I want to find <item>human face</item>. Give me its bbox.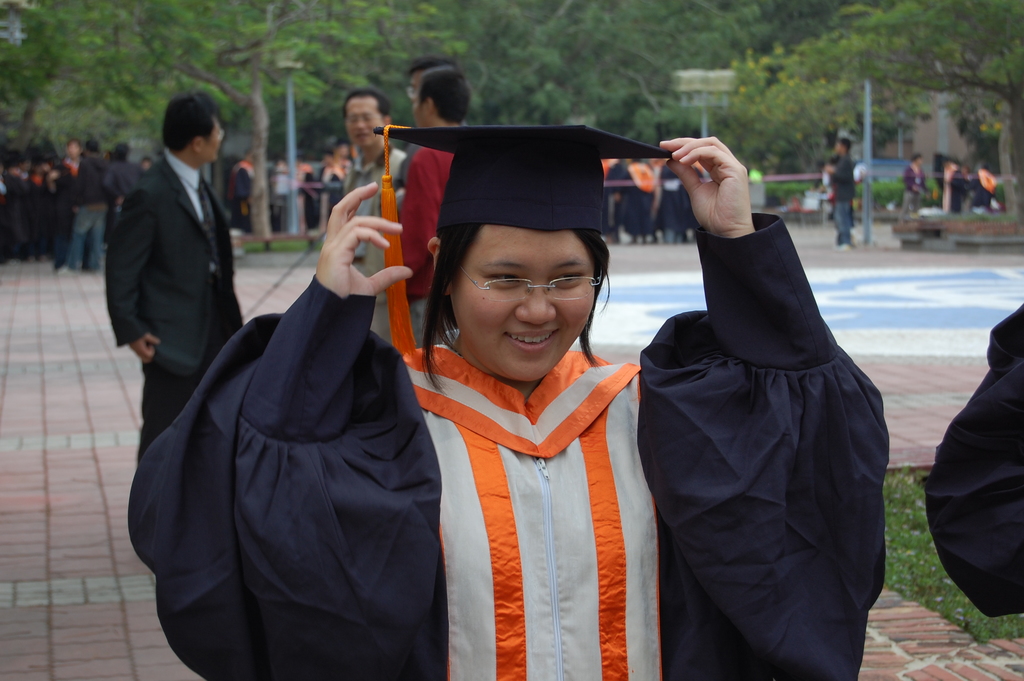
Rect(202, 113, 225, 165).
